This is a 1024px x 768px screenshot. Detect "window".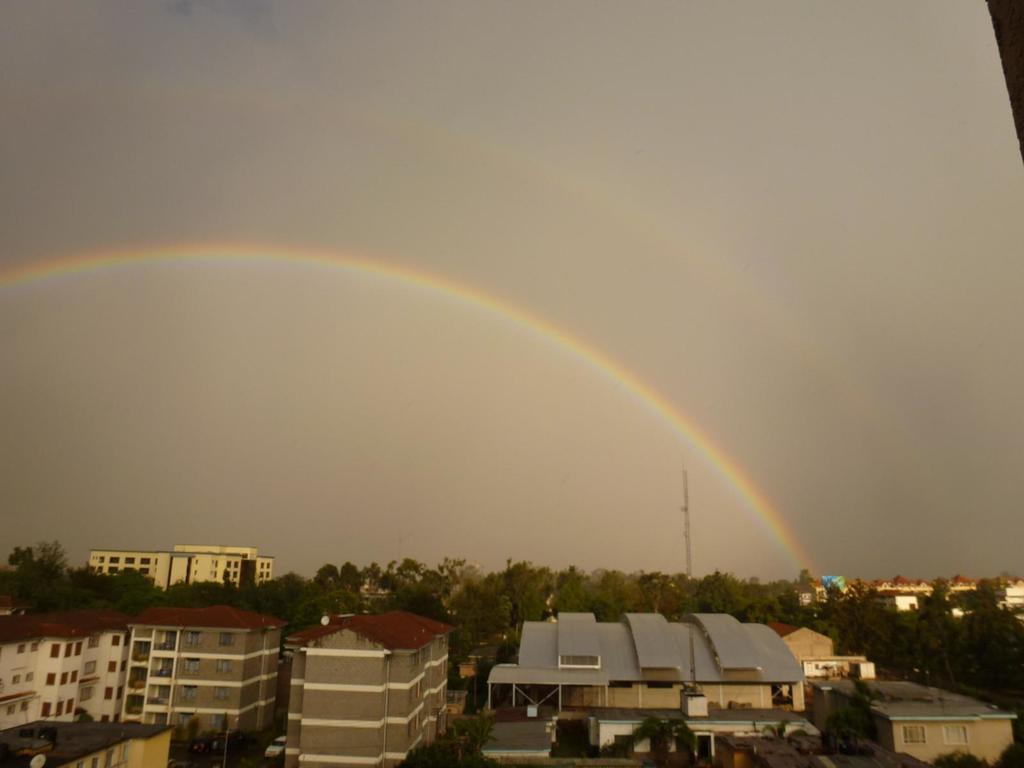
<region>189, 630, 207, 651</region>.
